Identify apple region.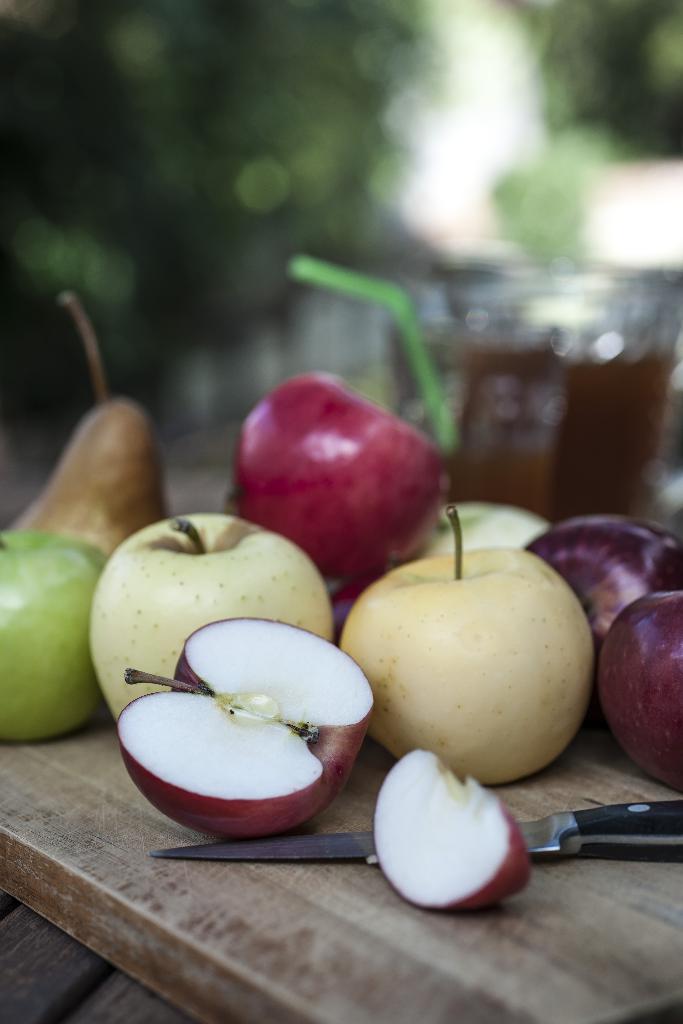
Region: [422,502,550,556].
